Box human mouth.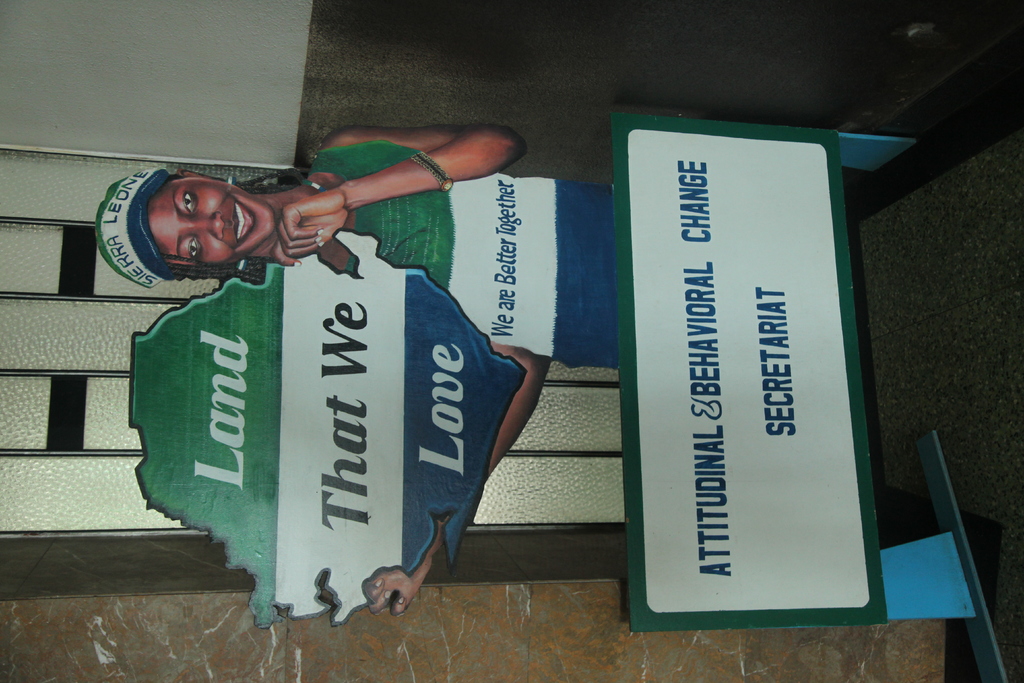
{"left": 234, "top": 201, "right": 254, "bottom": 241}.
